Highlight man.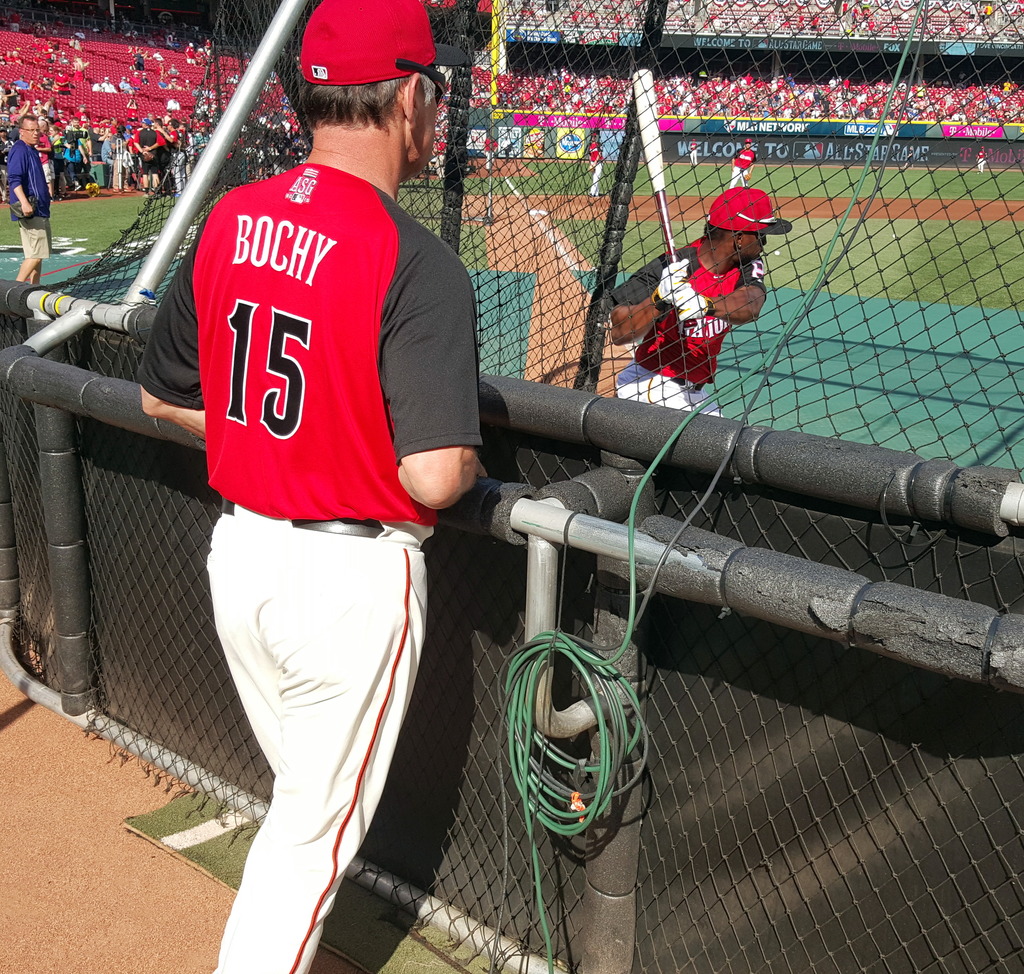
Highlighted region: (0,77,4,108).
